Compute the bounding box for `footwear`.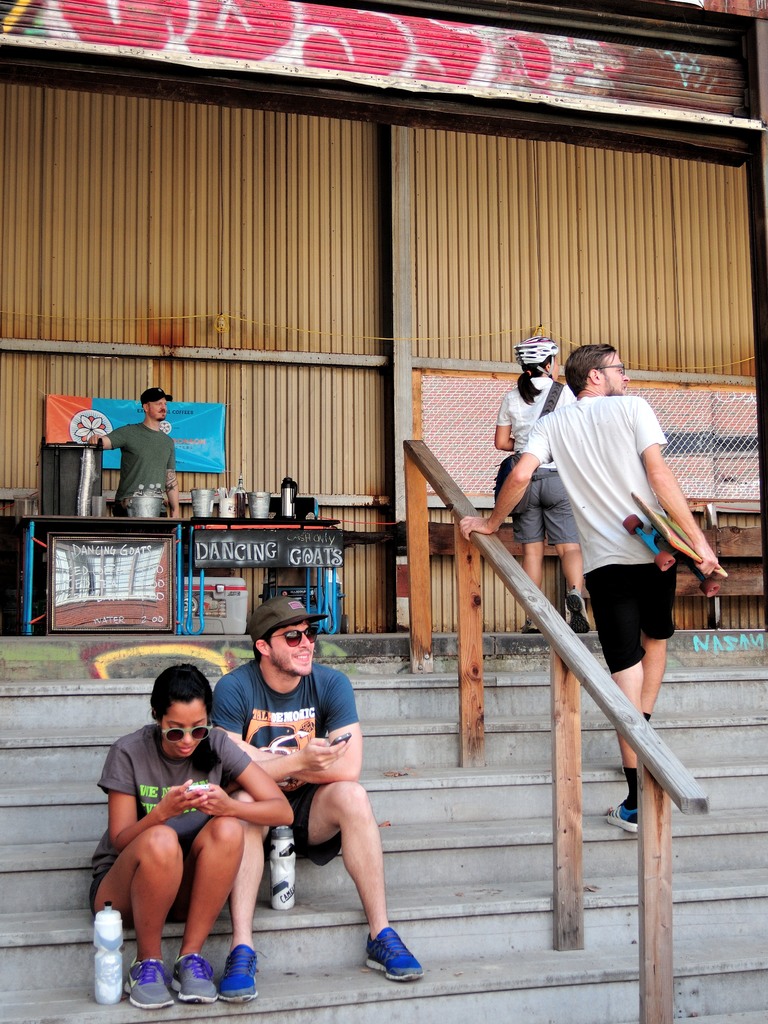
crop(170, 954, 222, 1000).
